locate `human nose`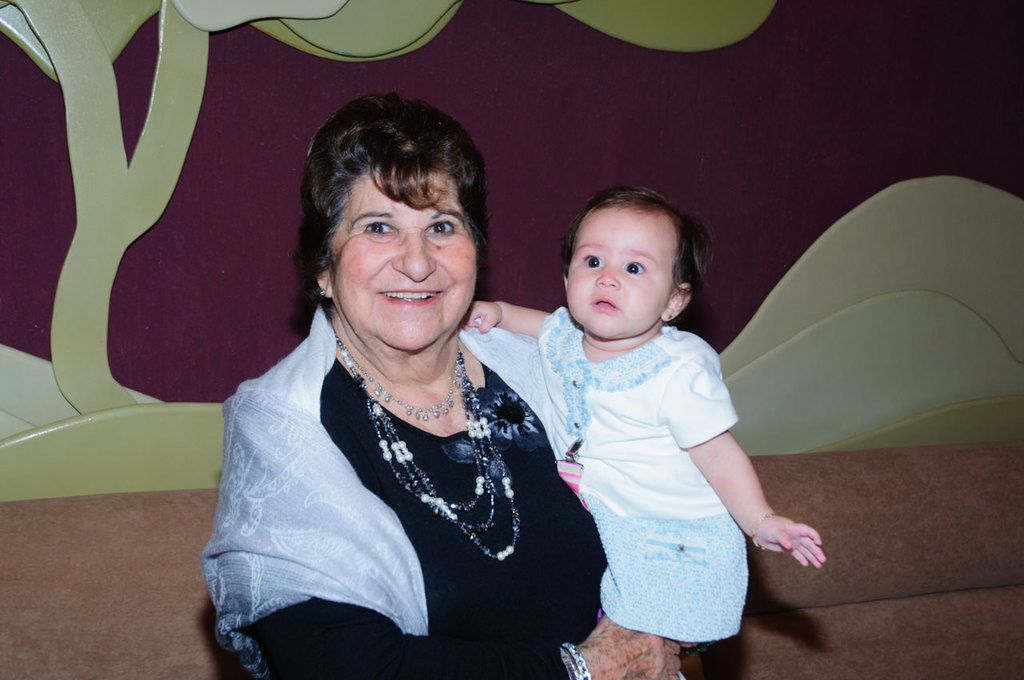
box=[387, 226, 434, 283]
